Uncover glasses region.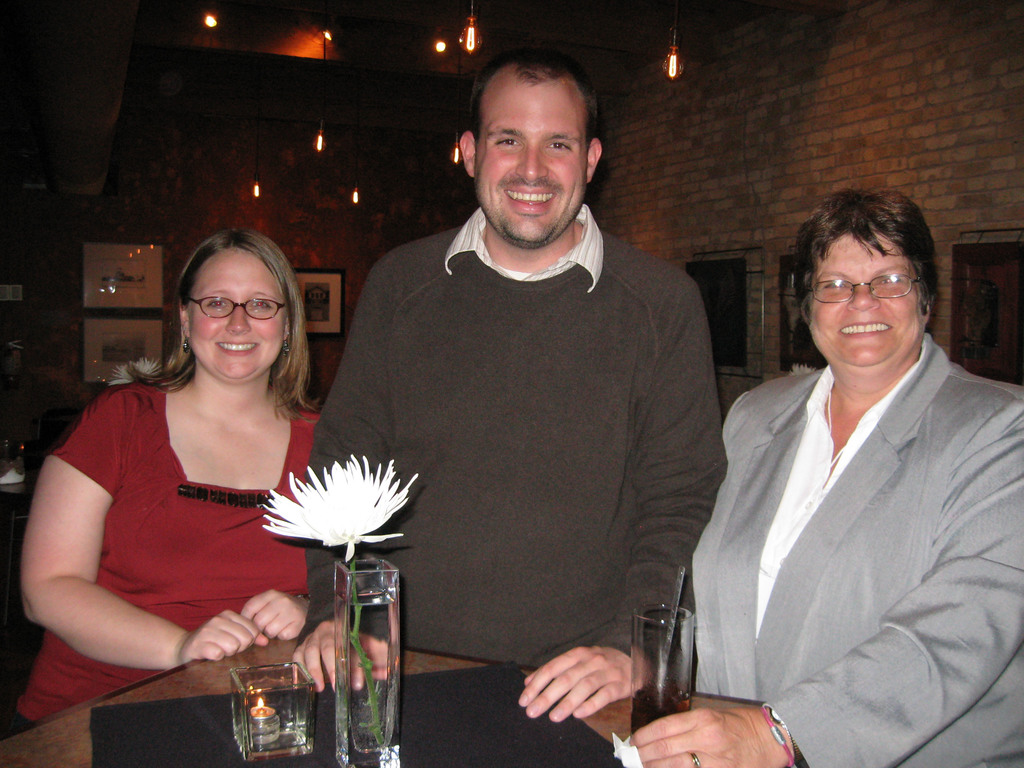
Uncovered: bbox=(814, 275, 922, 298).
